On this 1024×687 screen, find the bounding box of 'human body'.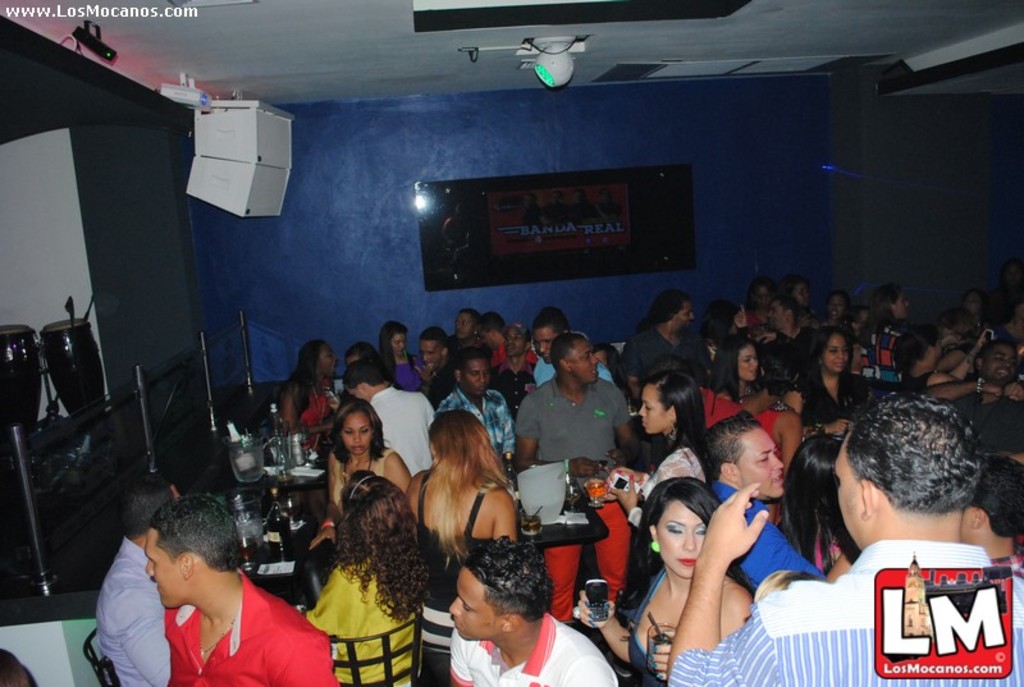
Bounding box: [722, 276, 773, 334].
